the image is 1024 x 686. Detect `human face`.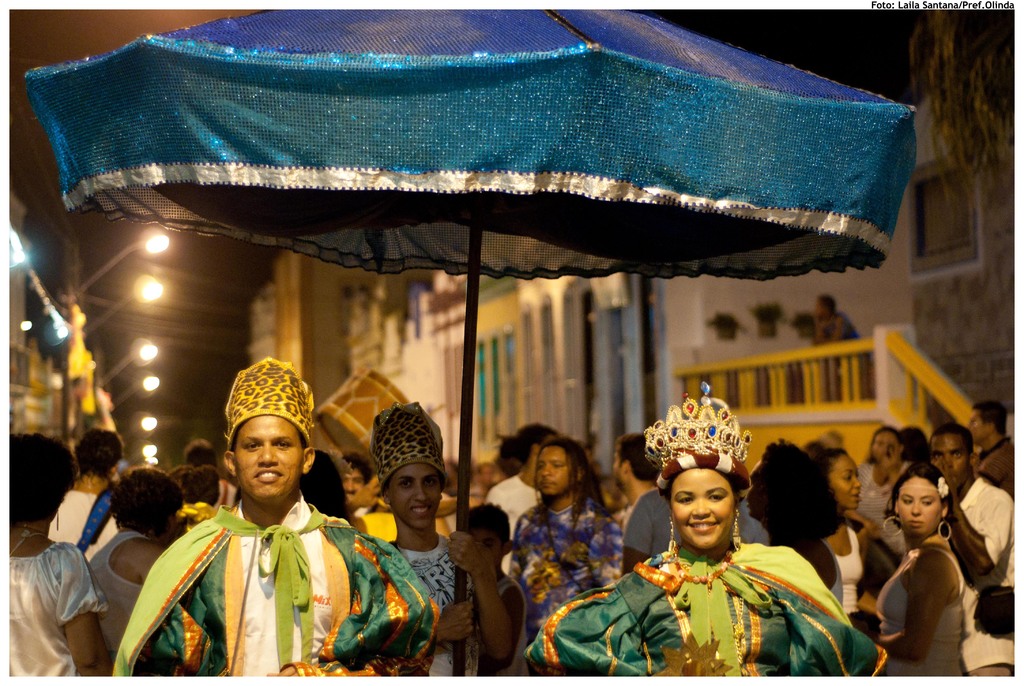
Detection: 228 412 301 502.
